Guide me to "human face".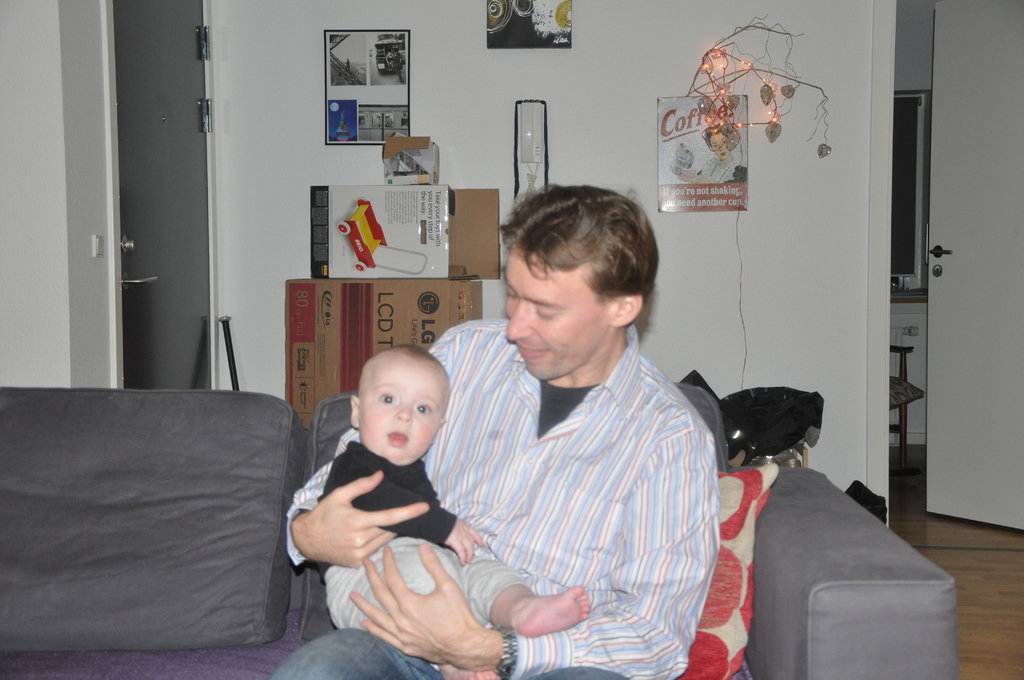
Guidance: select_region(360, 364, 440, 462).
